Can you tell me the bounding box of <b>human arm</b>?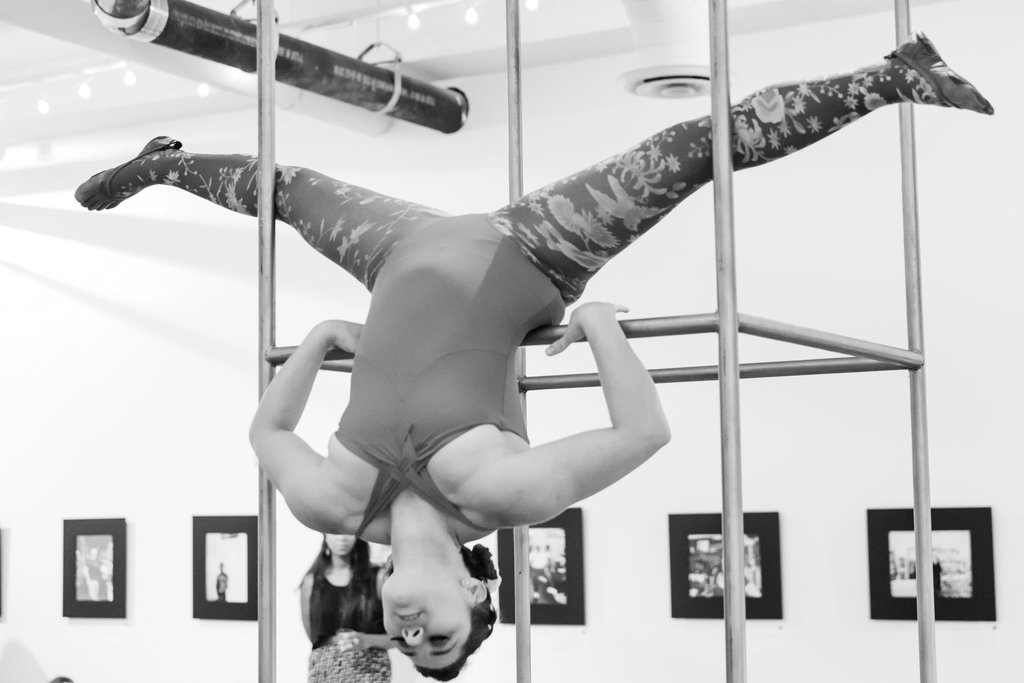
474, 292, 668, 527.
